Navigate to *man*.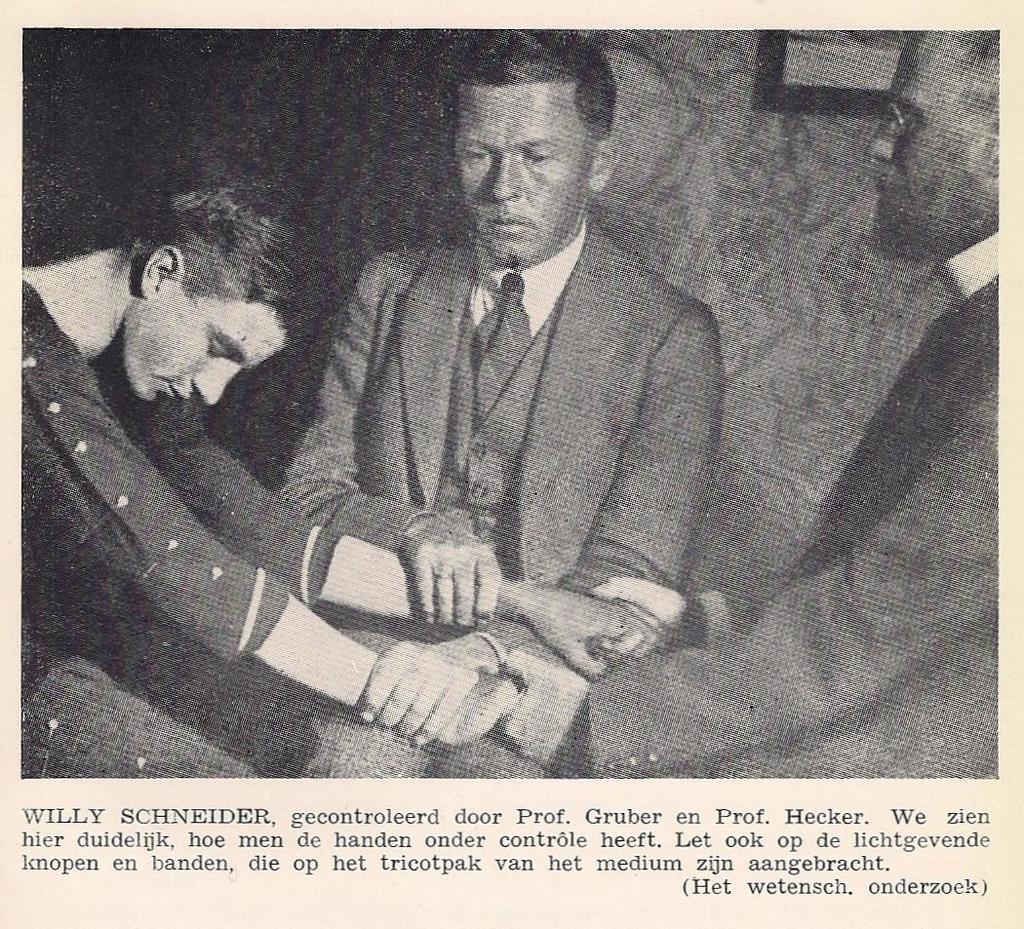
Navigation target: 22,152,666,780.
